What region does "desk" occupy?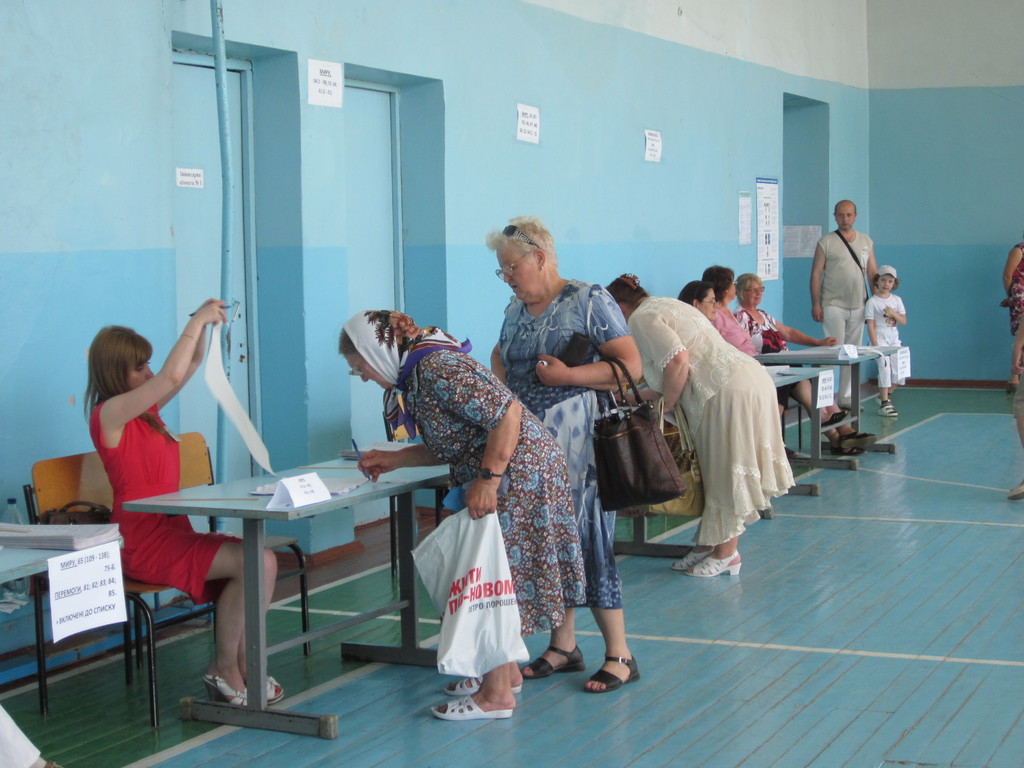
<region>94, 438, 436, 690</region>.
